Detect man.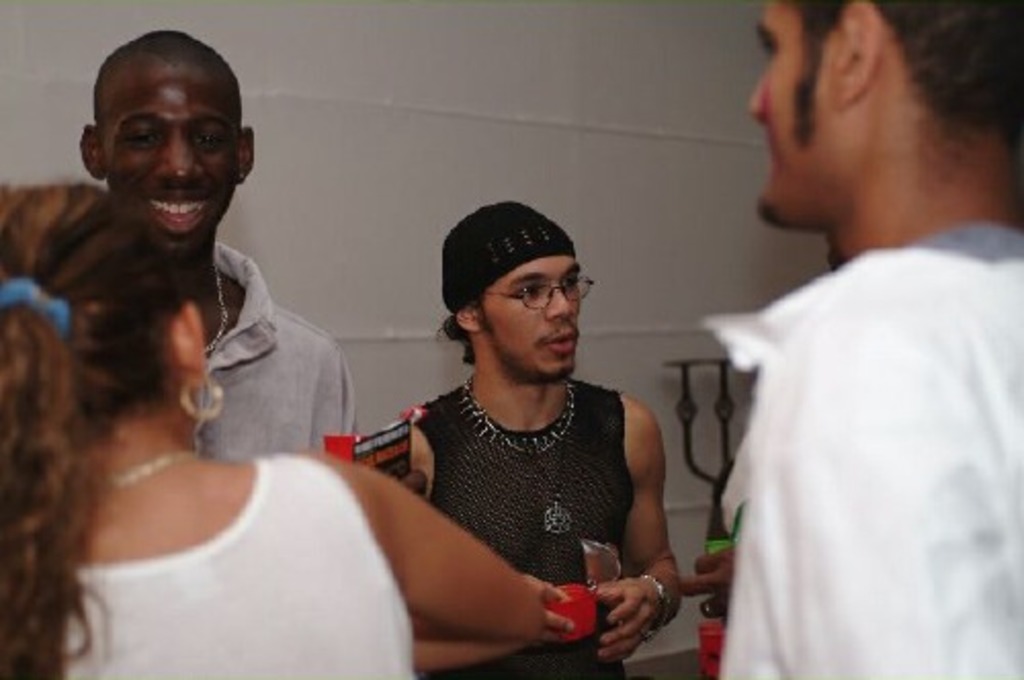
Detected at (41, 39, 358, 455).
